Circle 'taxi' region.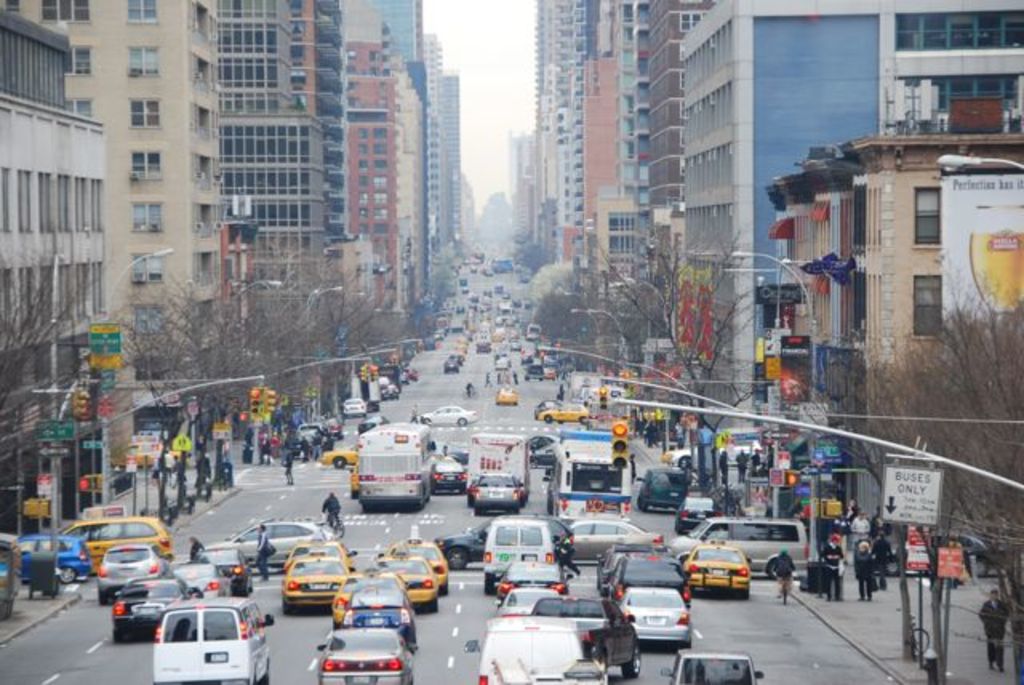
Region: (left=285, top=527, right=357, bottom=568).
